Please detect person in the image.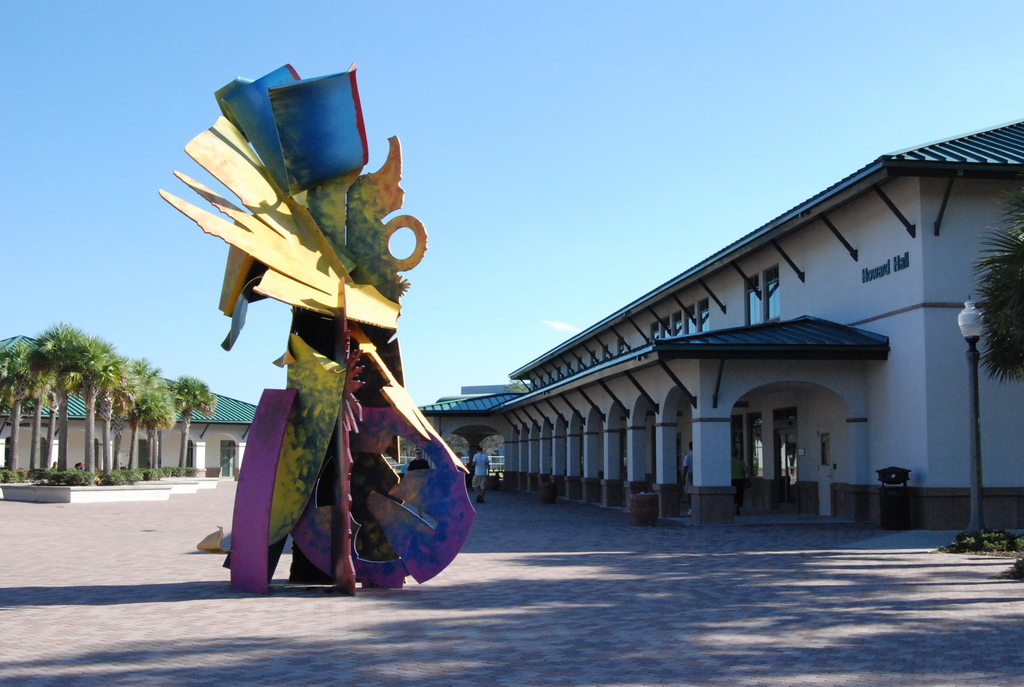
box=[406, 446, 428, 480].
